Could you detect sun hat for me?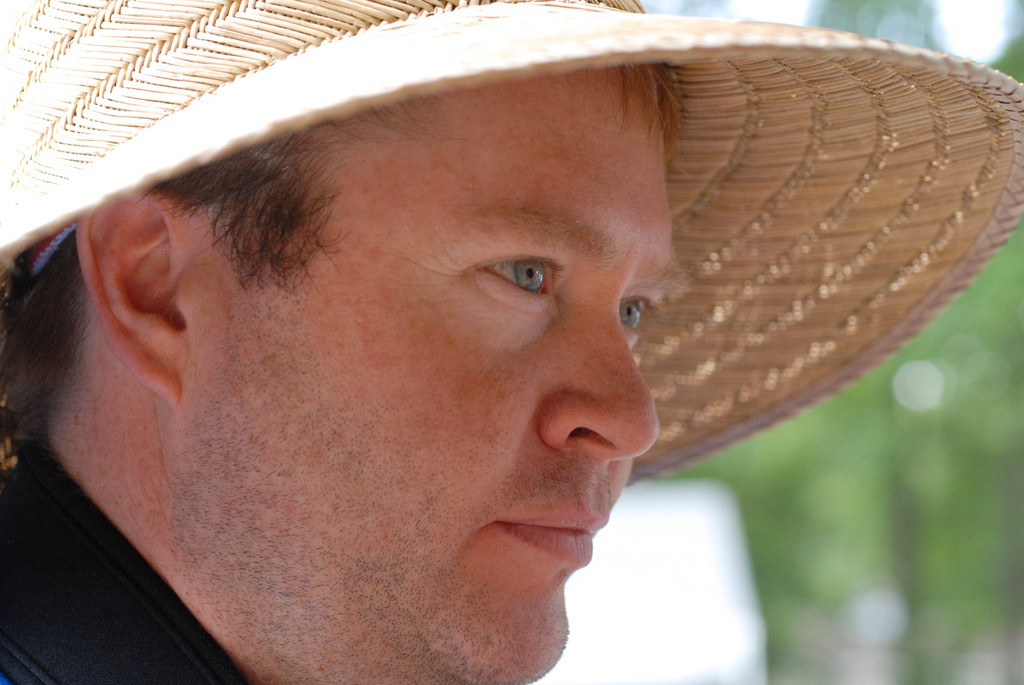
Detection result: bbox=(0, 0, 1023, 476).
